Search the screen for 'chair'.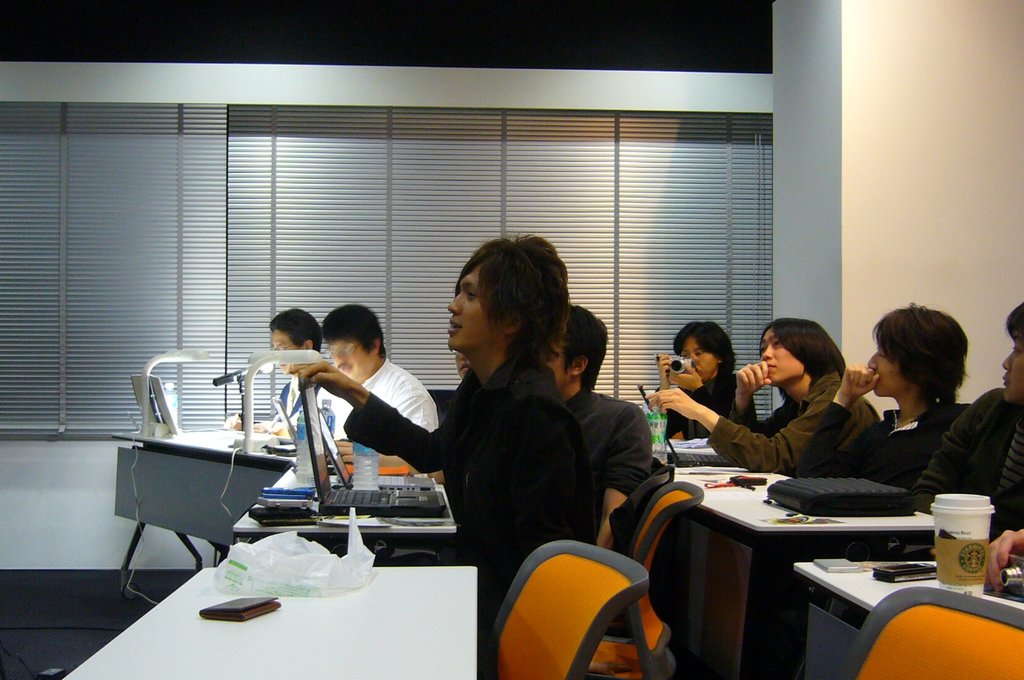
Found at region(610, 460, 674, 559).
